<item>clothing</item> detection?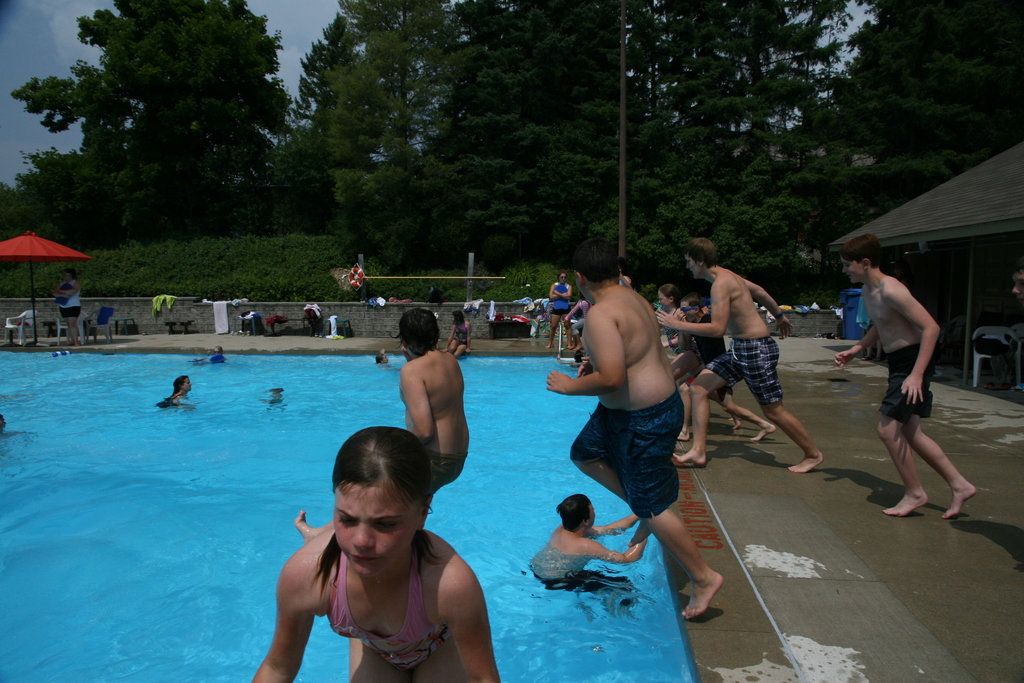
bbox=(573, 386, 684, 520)
